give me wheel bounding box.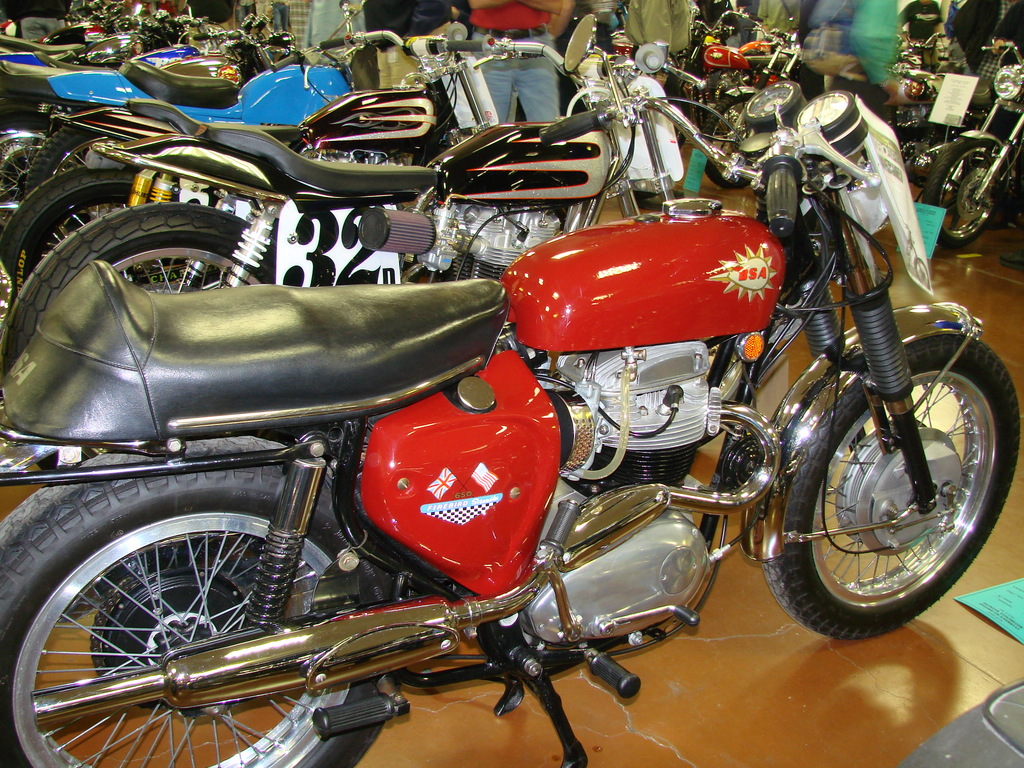
(0,168,138,301).
